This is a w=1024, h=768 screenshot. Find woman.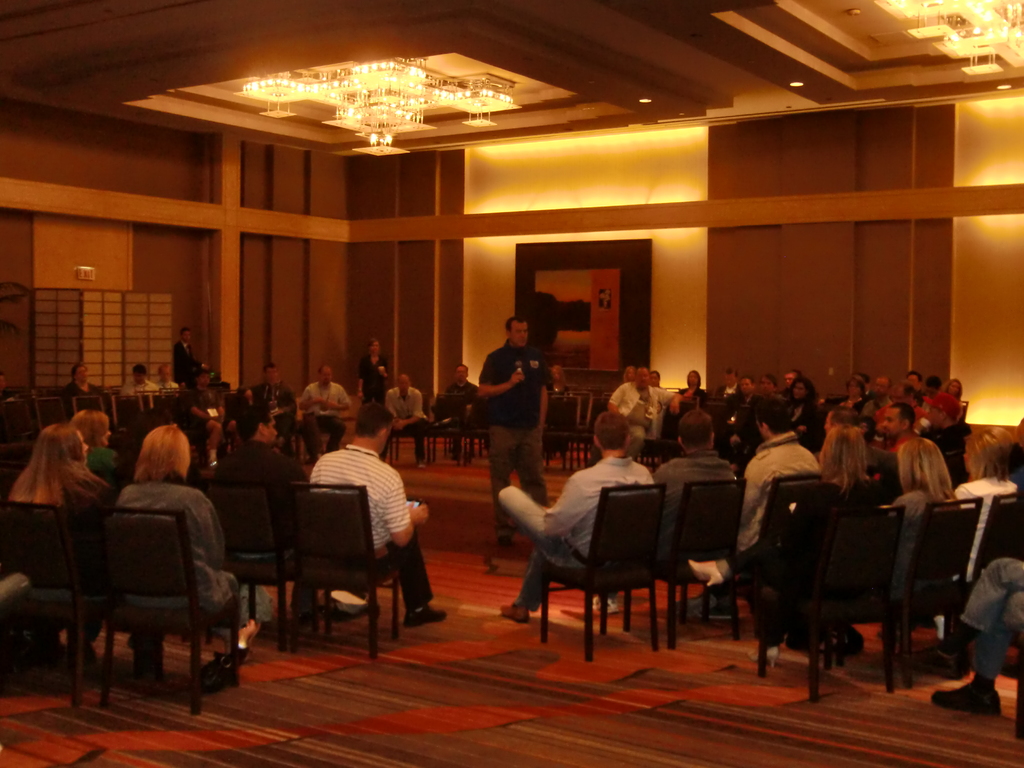
Bounding box: bbox=(72, 411, 141, 500).
